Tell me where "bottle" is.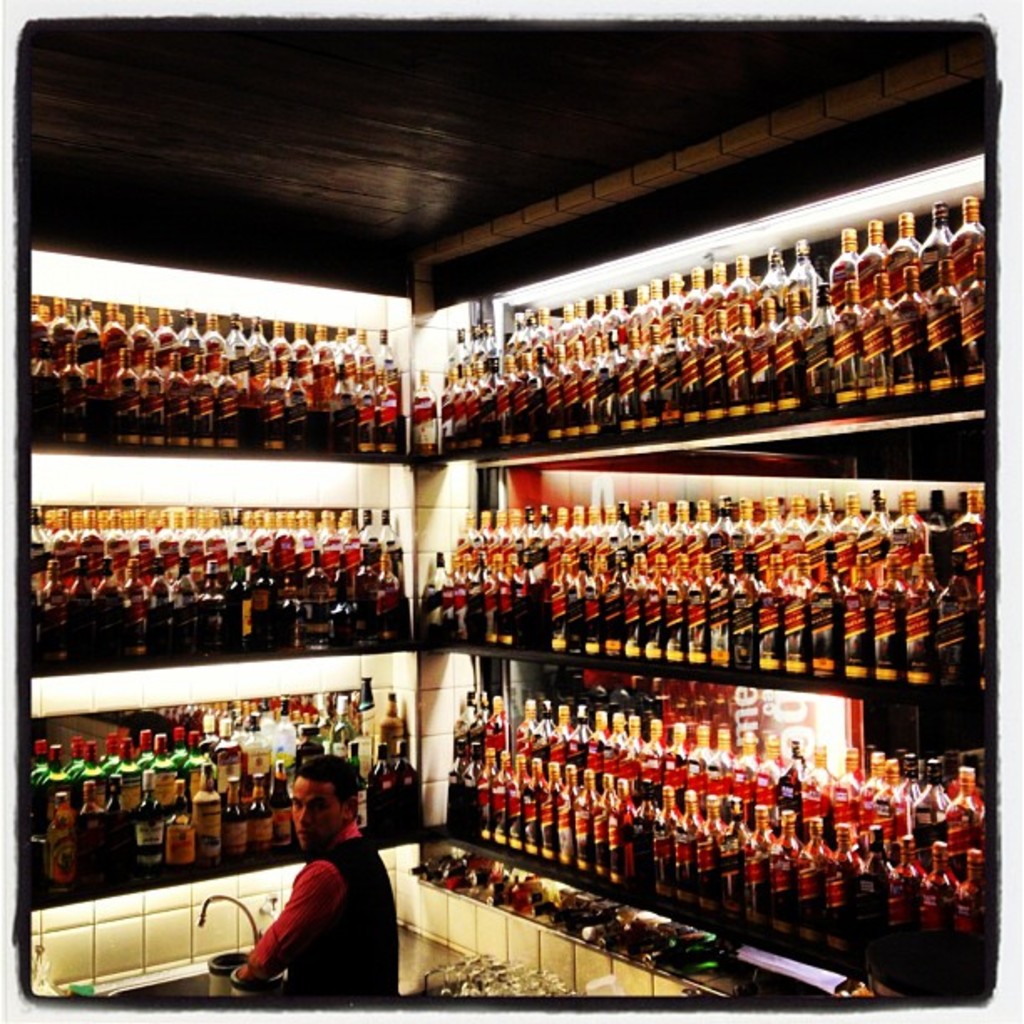
"bottle" is at box=[119, 688, 368, 735].
